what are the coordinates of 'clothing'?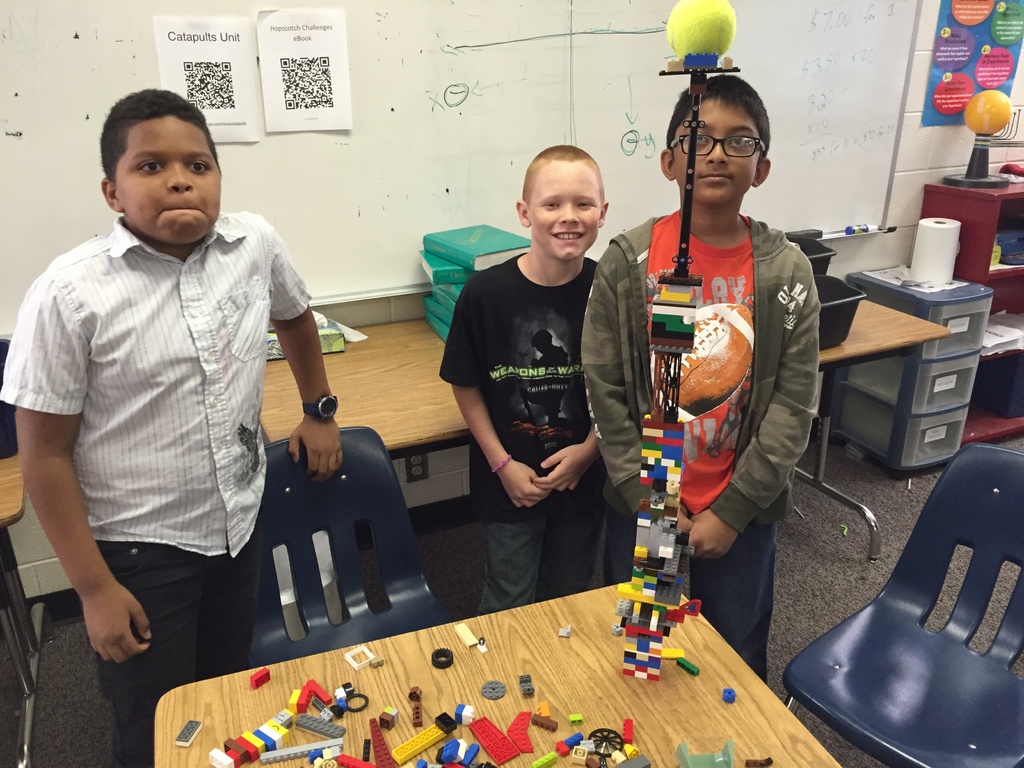
box(635, 153, 831, 628).
